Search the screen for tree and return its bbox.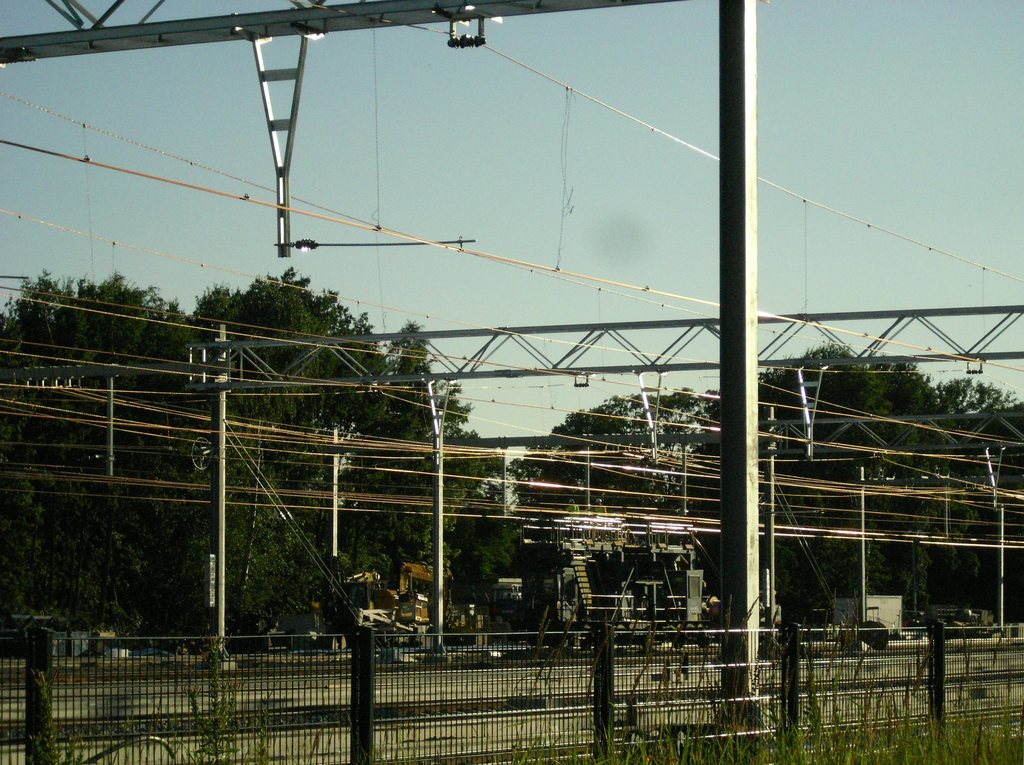
Found: (0, 265, 196, 645).
